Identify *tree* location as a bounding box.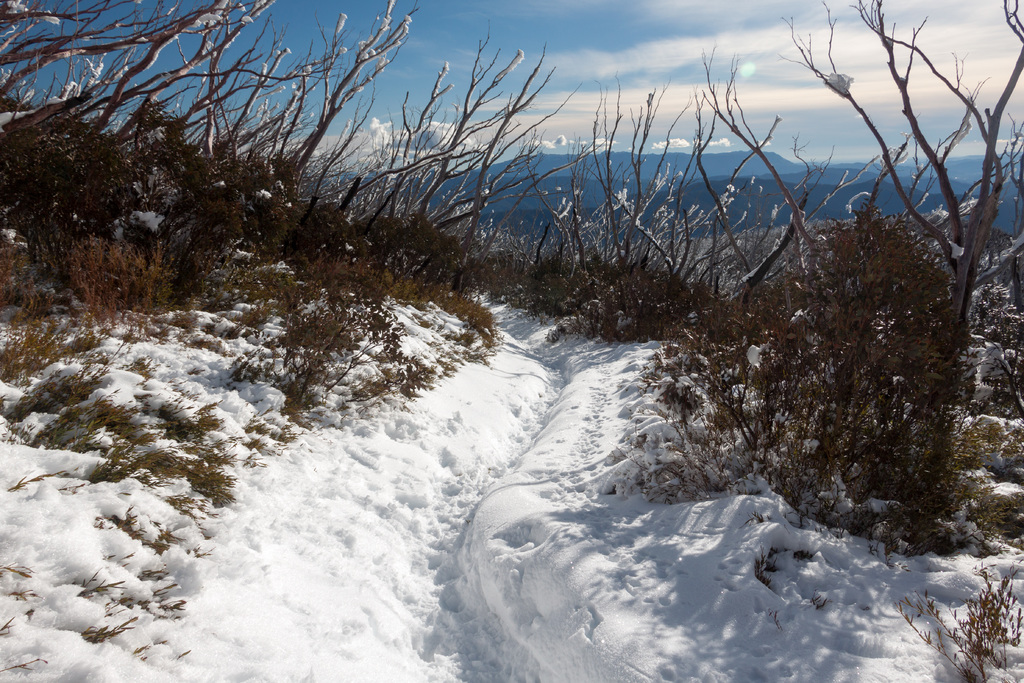
bbox(732, 102, 1009, 529).
